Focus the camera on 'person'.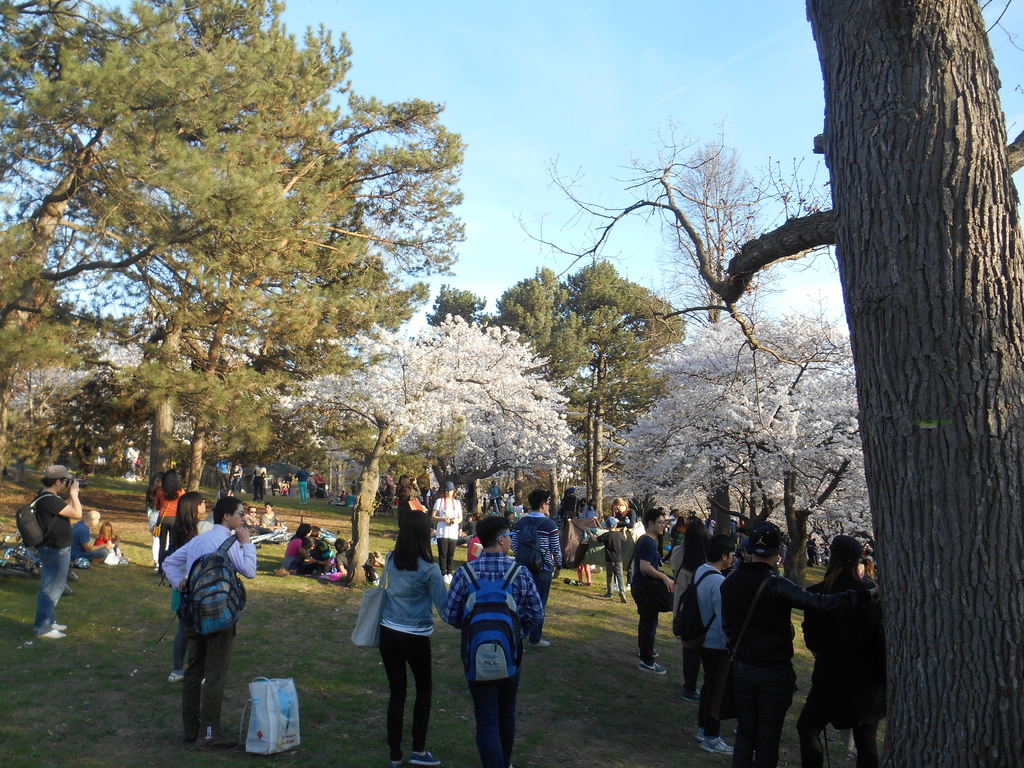
Focus region: 90,522,121,558.
